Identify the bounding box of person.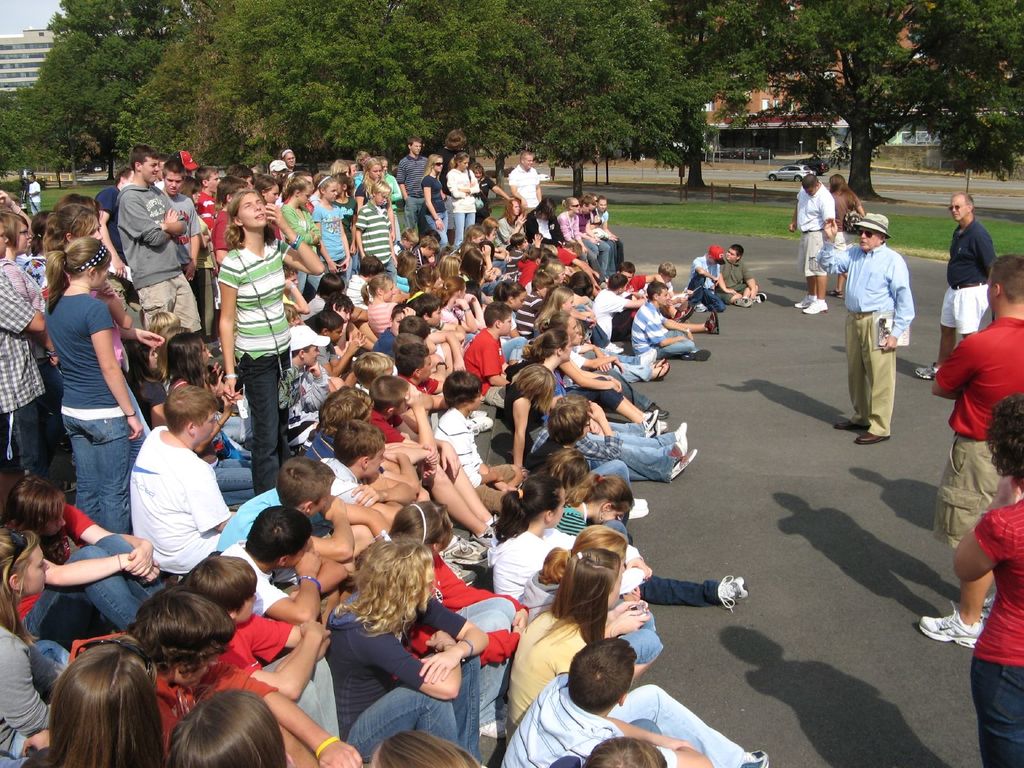
<region>909, 182, 991, 383</region>.
